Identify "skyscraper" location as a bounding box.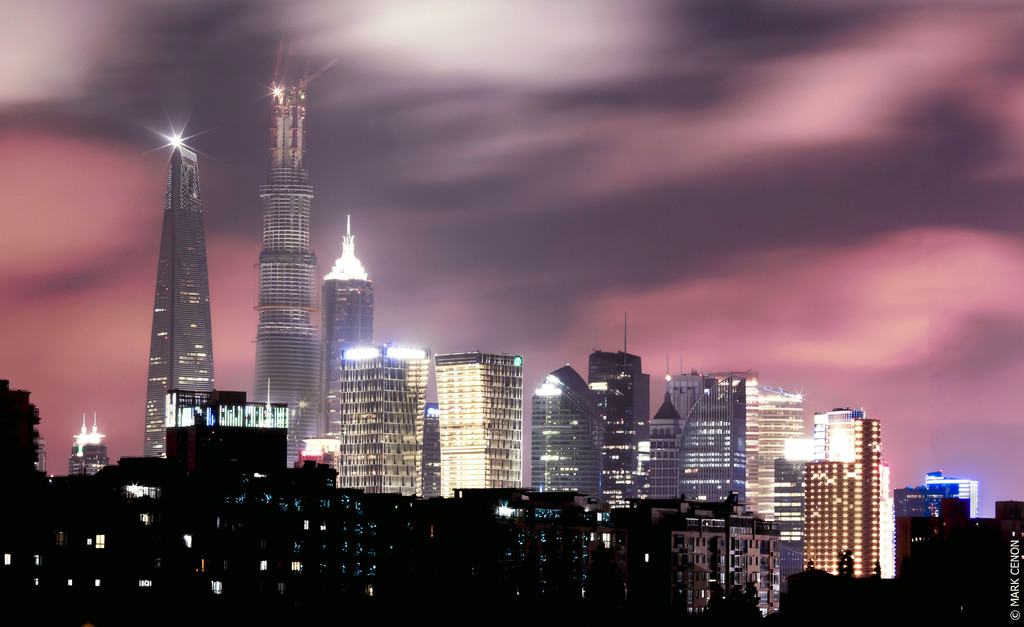
904:473:979:510.
